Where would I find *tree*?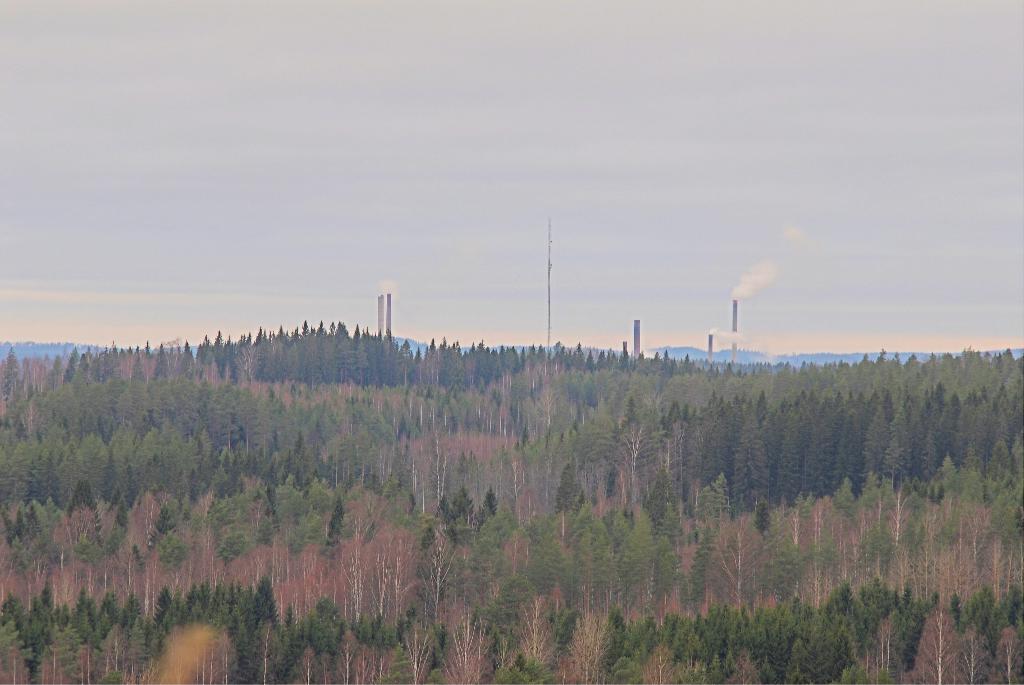
At [716, 394, 771, 514].
